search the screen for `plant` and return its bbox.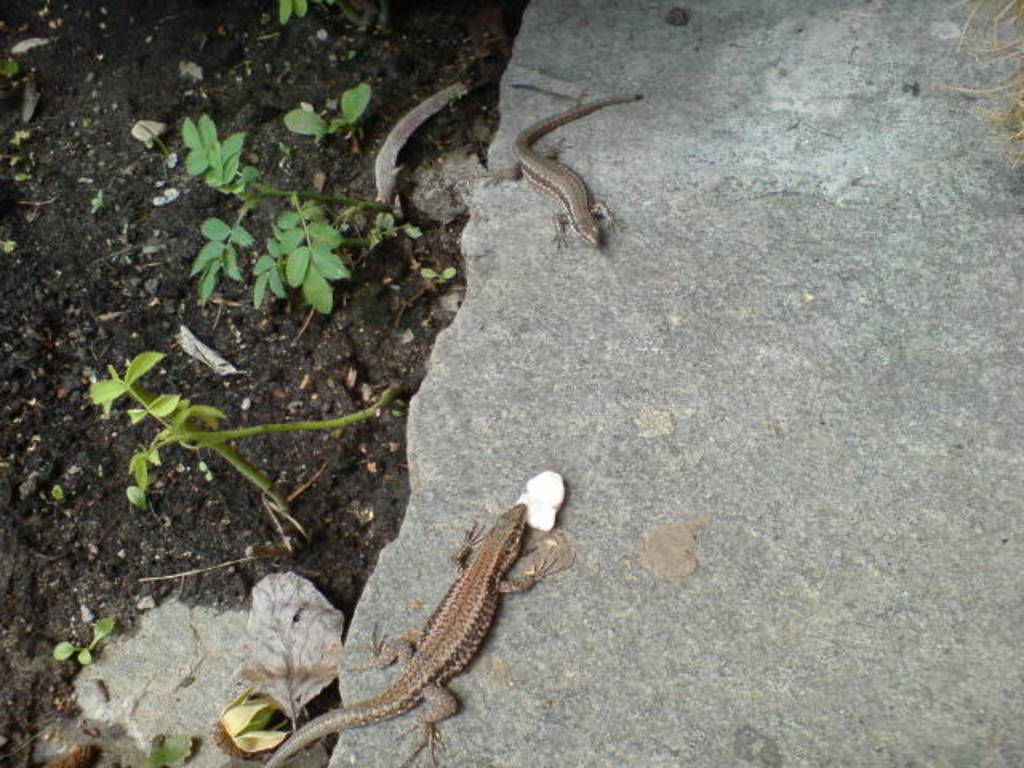
Found: x1=146, y1=574, x2=346, y2=766.
